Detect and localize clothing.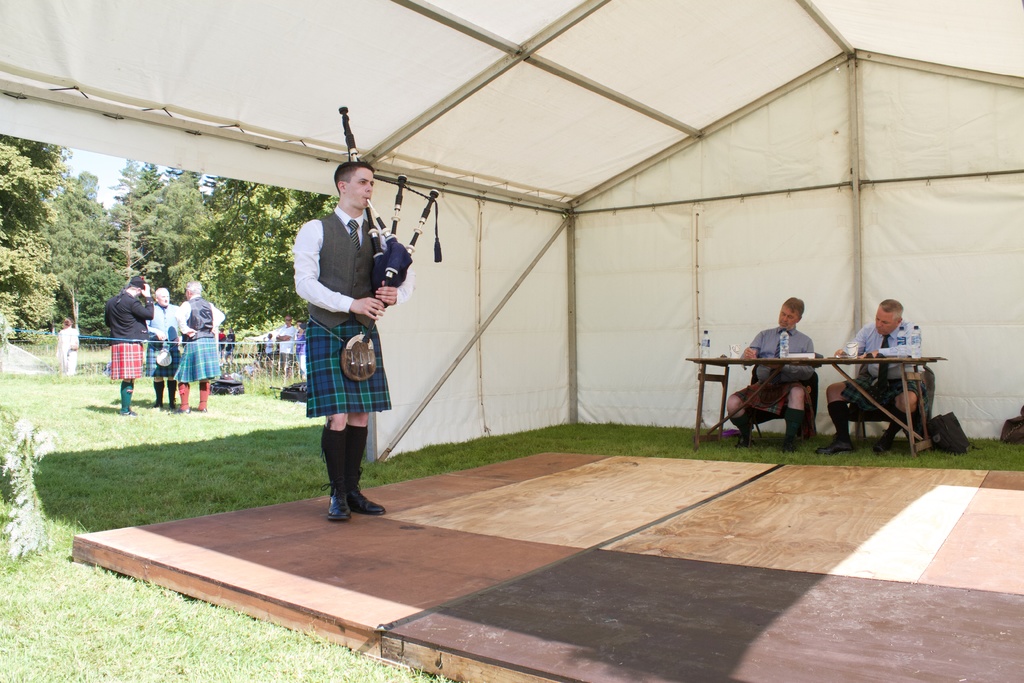
Localized at 831,327,924,430.
